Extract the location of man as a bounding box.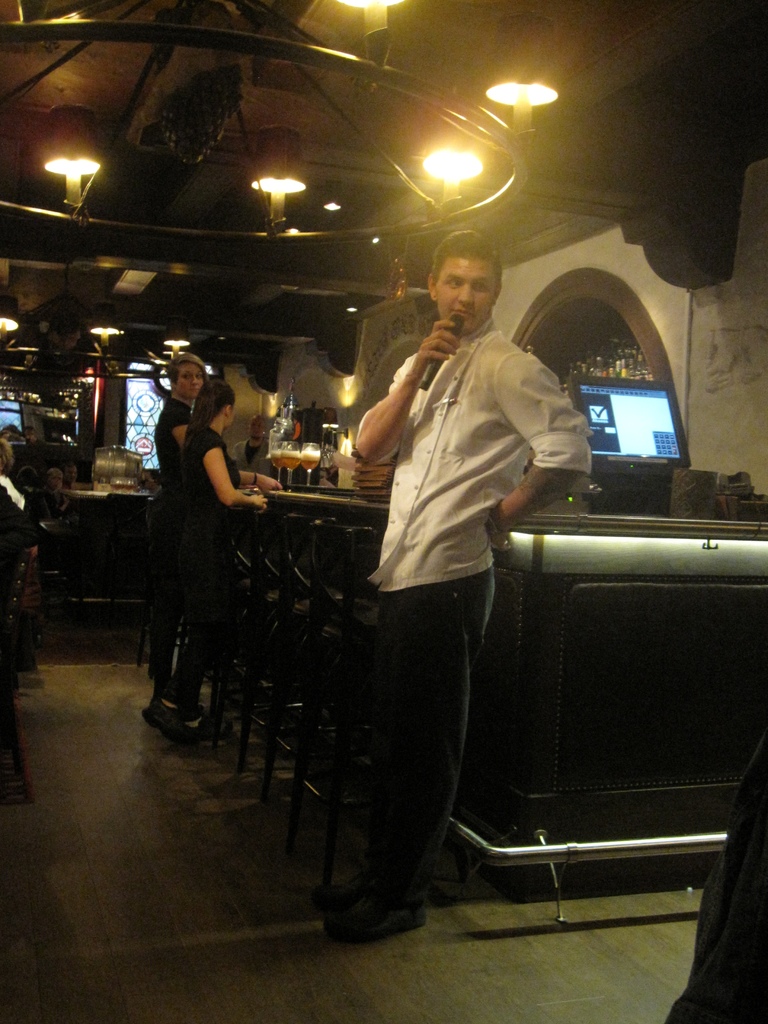
321/199/599/923.
